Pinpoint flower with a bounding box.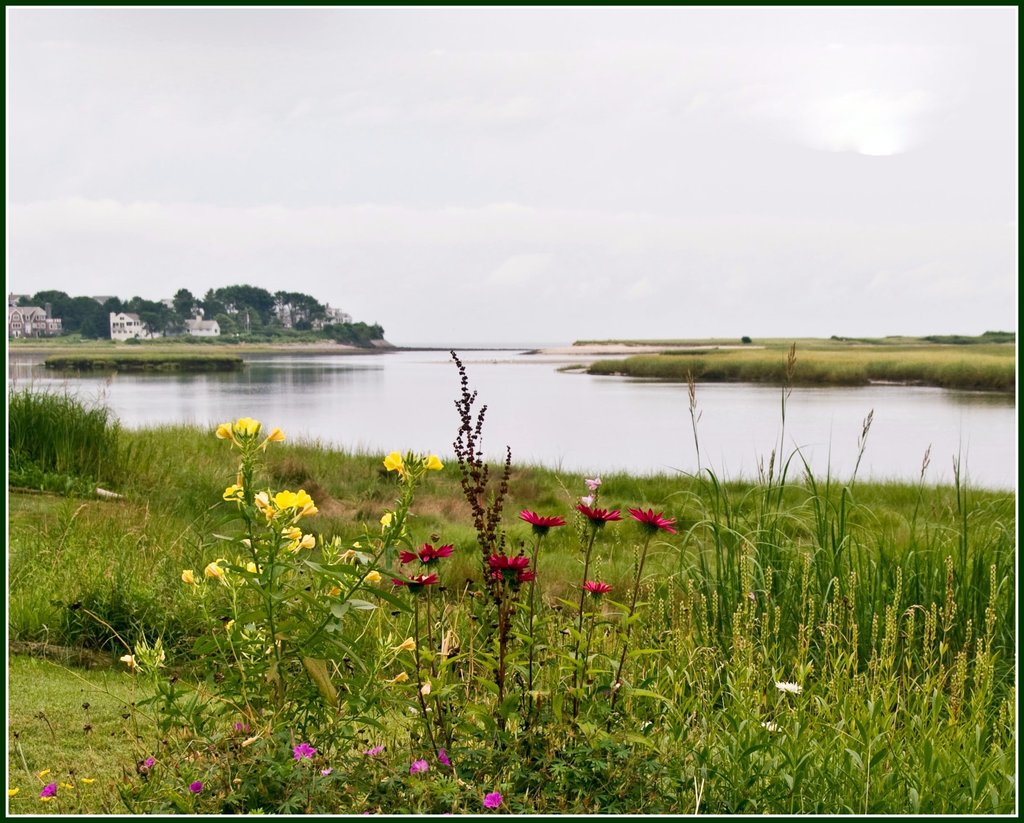
437 747 447 765.
